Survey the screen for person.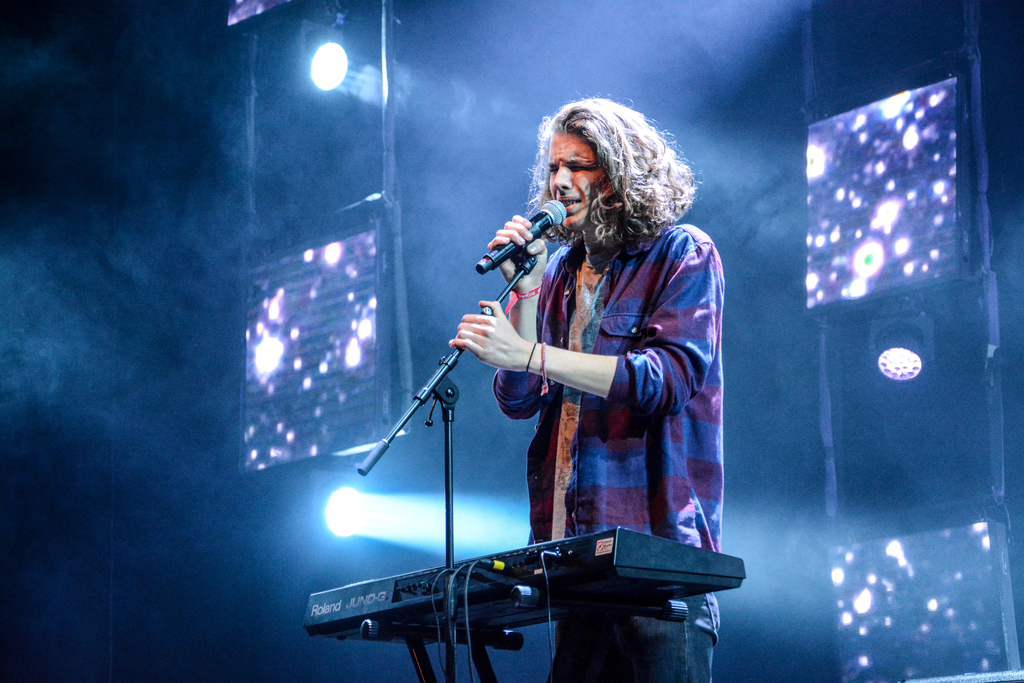
Survey found: bbox(449, 97, 726, 682).
